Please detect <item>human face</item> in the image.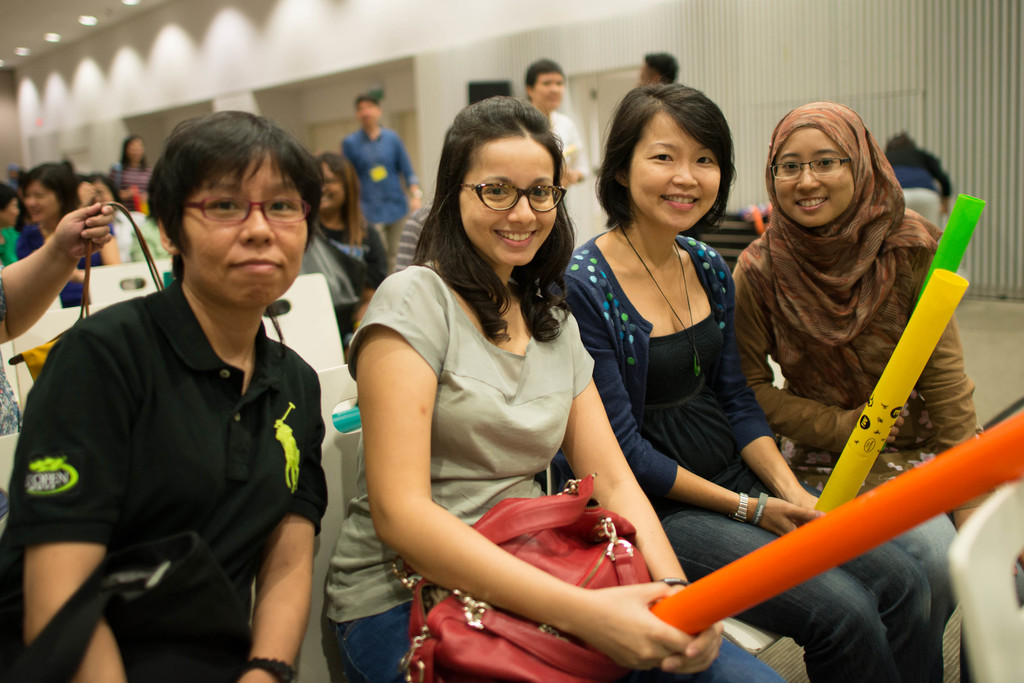
626/108/728/232.
